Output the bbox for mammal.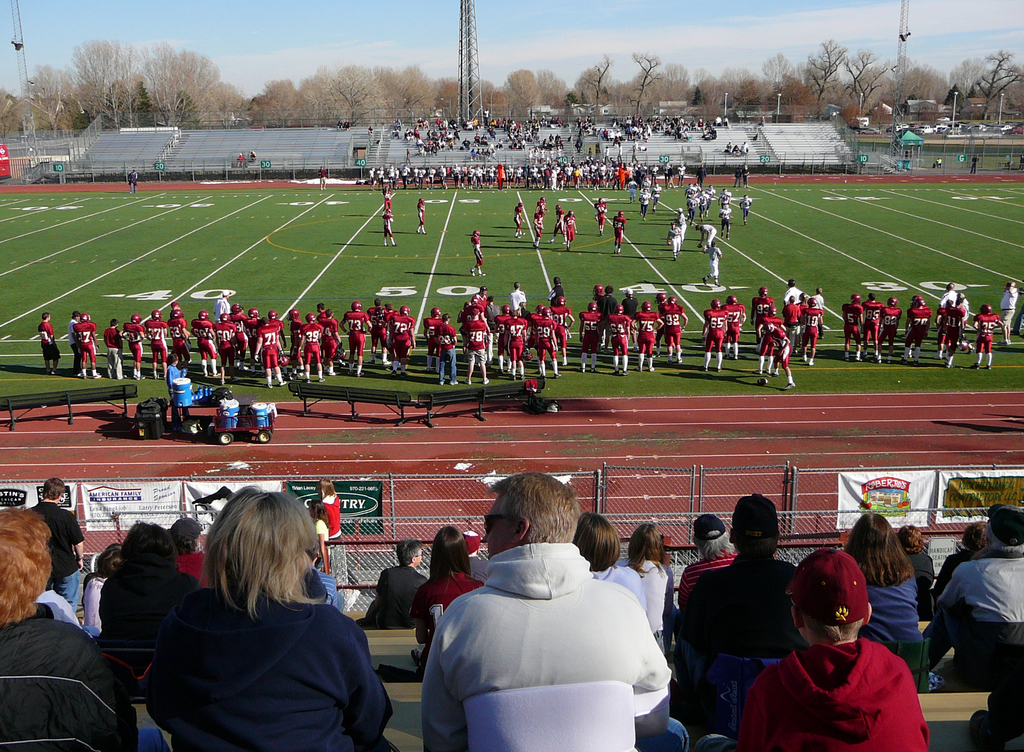
<region>404, 525, 483, 673</region>.
